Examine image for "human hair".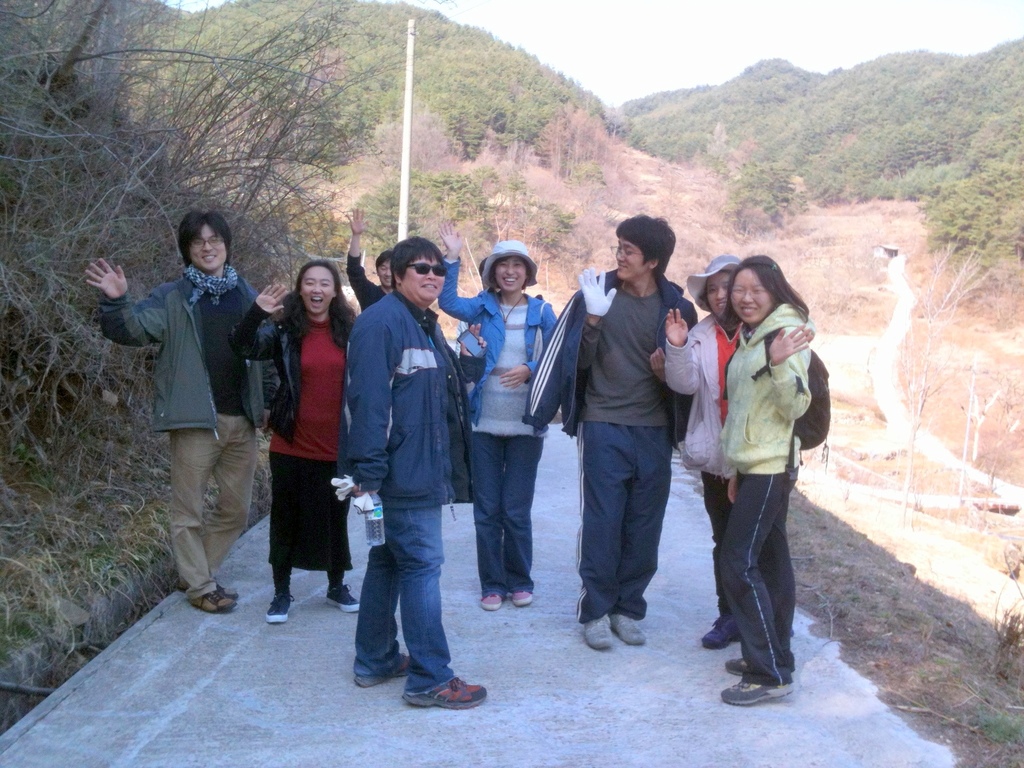
Examination result: 488,253,534,287.
